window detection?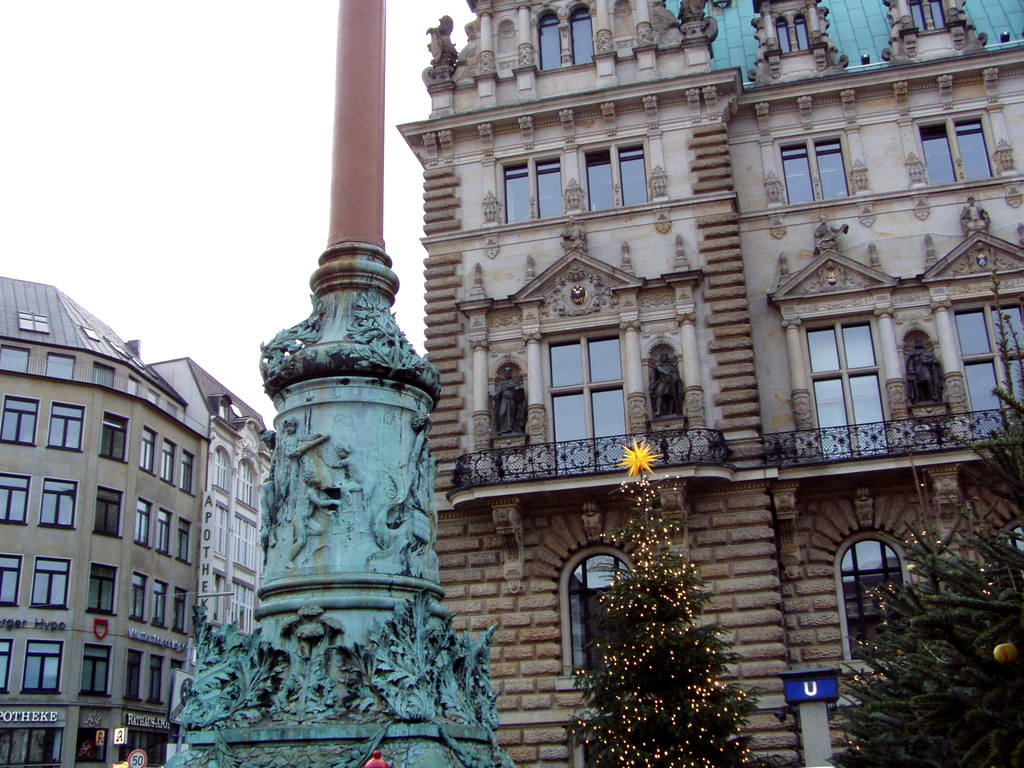
bbox(540, 10, 559, 70)
